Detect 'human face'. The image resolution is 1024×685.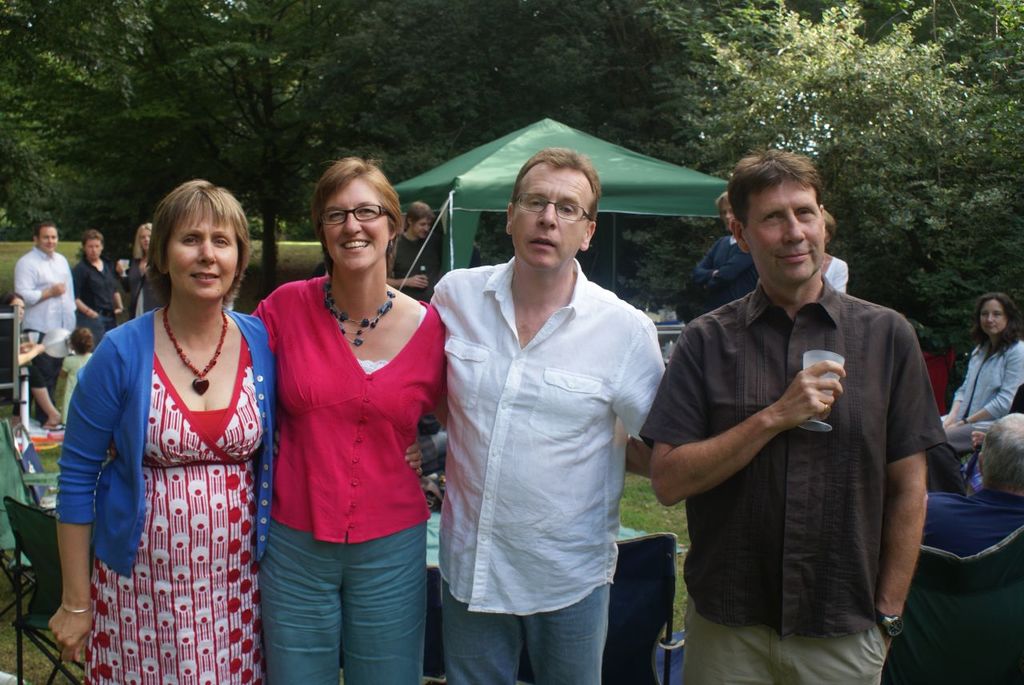
511,170,586,271.
